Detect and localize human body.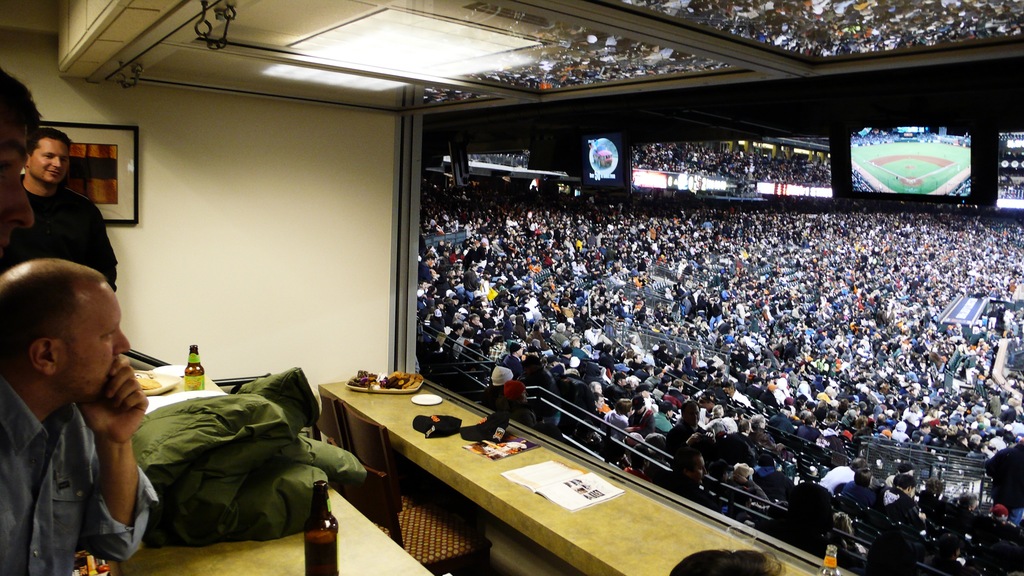
Localized at detection(781, 449, 872, 474).
